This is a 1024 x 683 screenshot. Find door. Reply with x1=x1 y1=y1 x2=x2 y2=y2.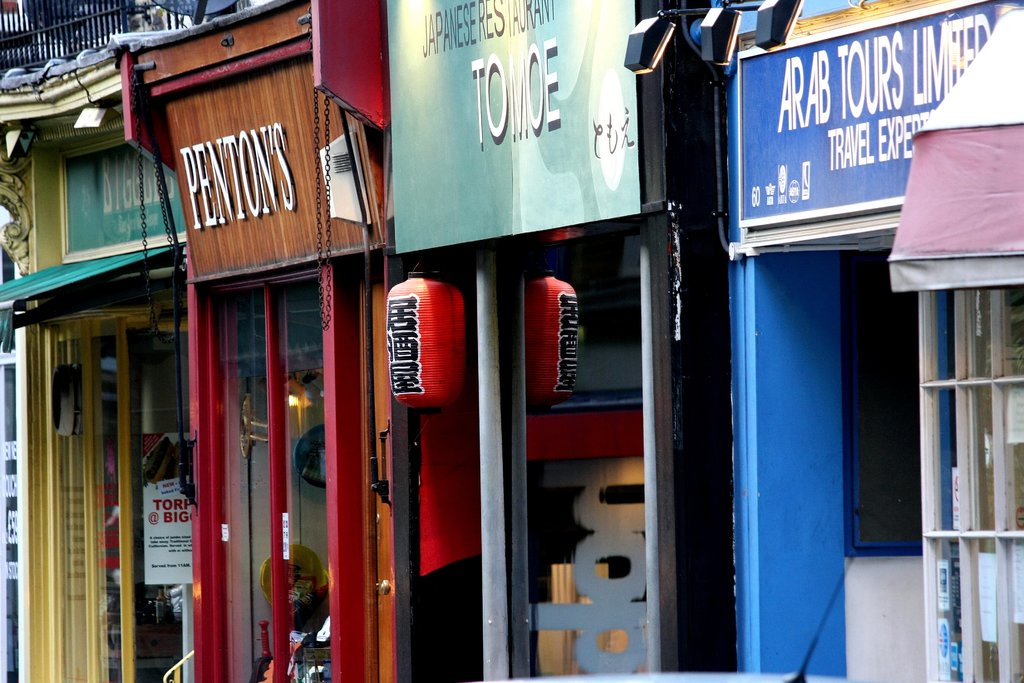
x1=365 y1=239 x2=419 y2=682.
